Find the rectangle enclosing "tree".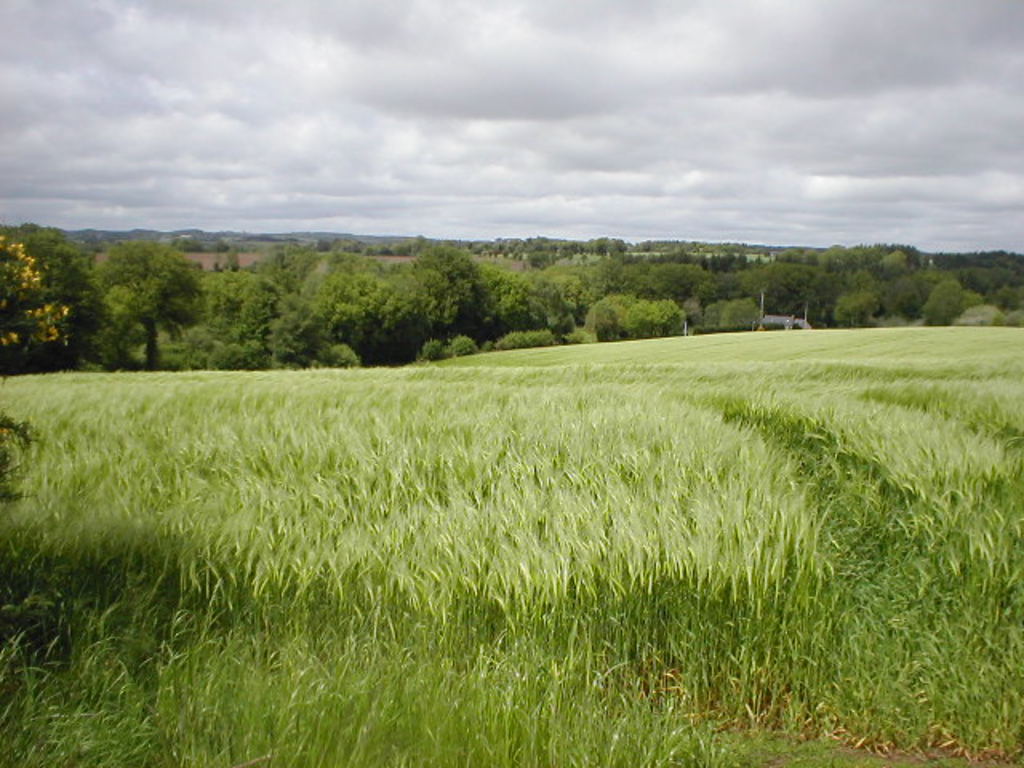
(587,243,632,290).
